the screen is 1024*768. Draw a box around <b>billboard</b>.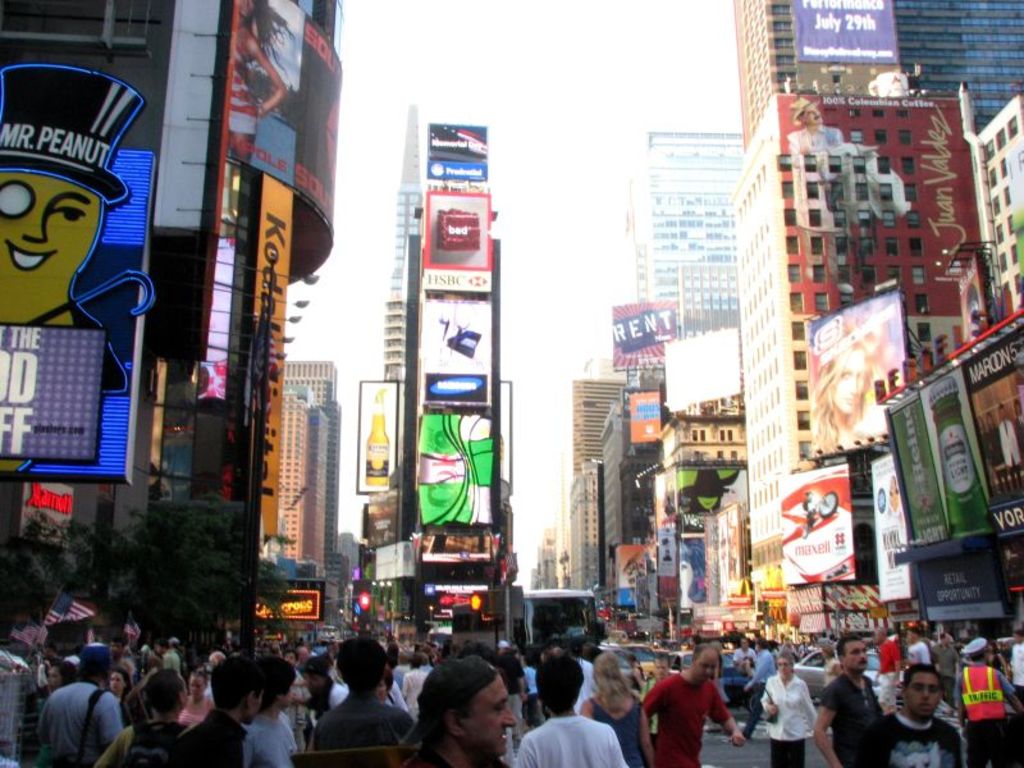
(x1=410, y1=398, x2=499, y2=525).
